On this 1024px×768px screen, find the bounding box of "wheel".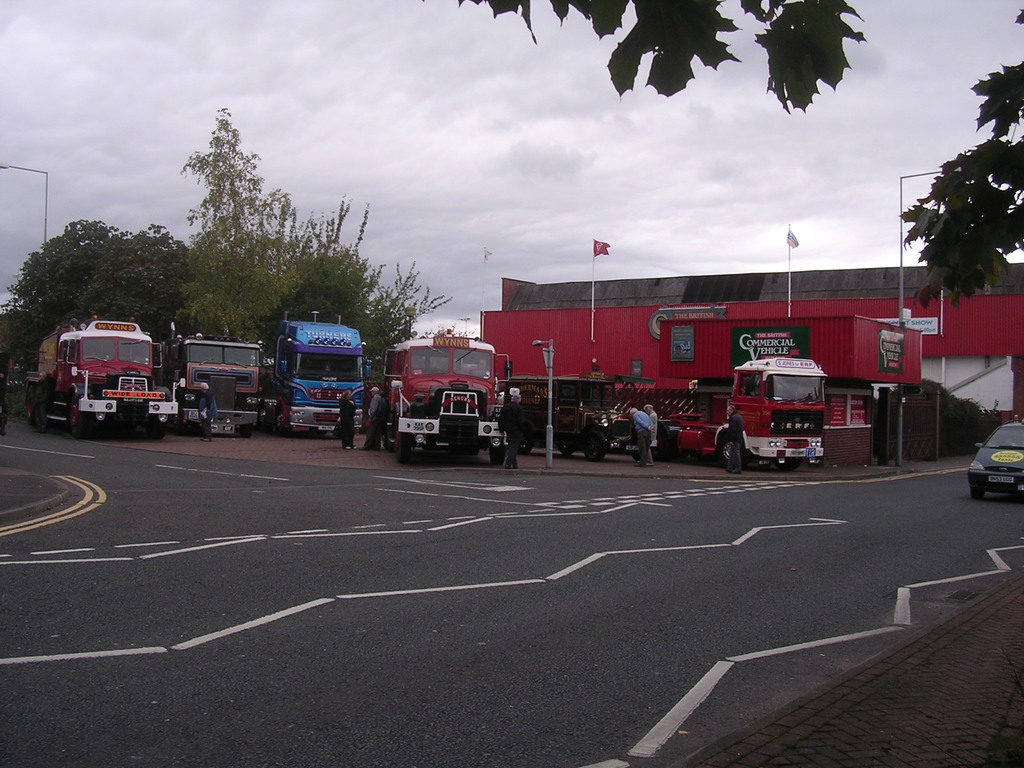
Bounding box: box=[489, 444, 501, 464].
